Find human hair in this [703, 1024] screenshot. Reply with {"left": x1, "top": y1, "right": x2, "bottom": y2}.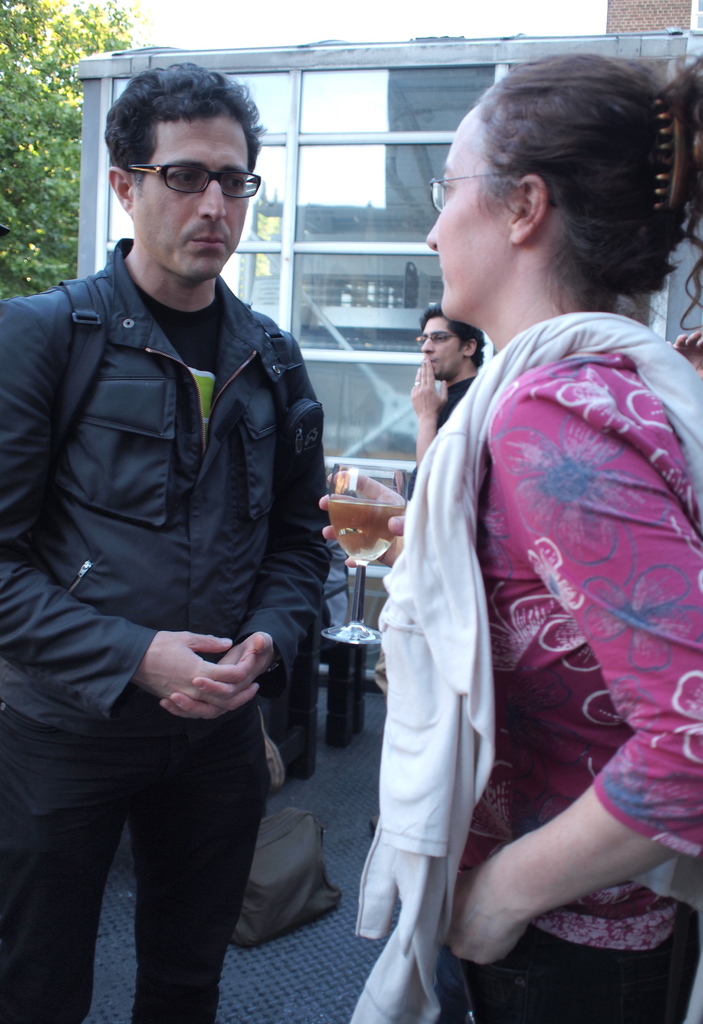
{"left": 107, "top": 75, "right": 257, "bottom": 185}.
